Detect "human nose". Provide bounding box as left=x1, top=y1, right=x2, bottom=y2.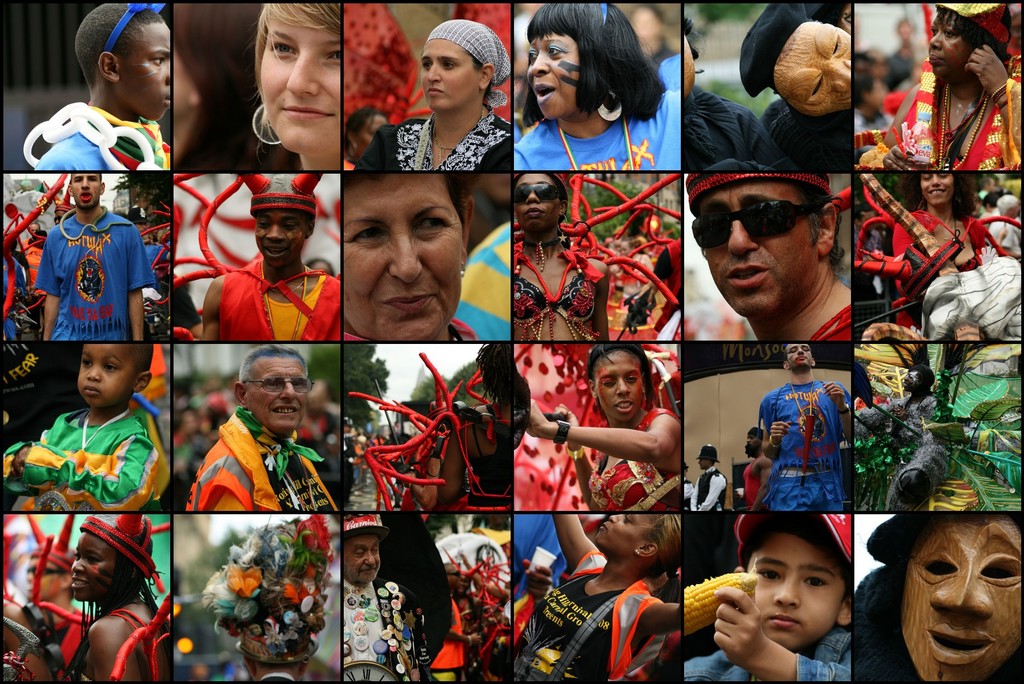
left=829, top=62, right=853, bottom=94.
